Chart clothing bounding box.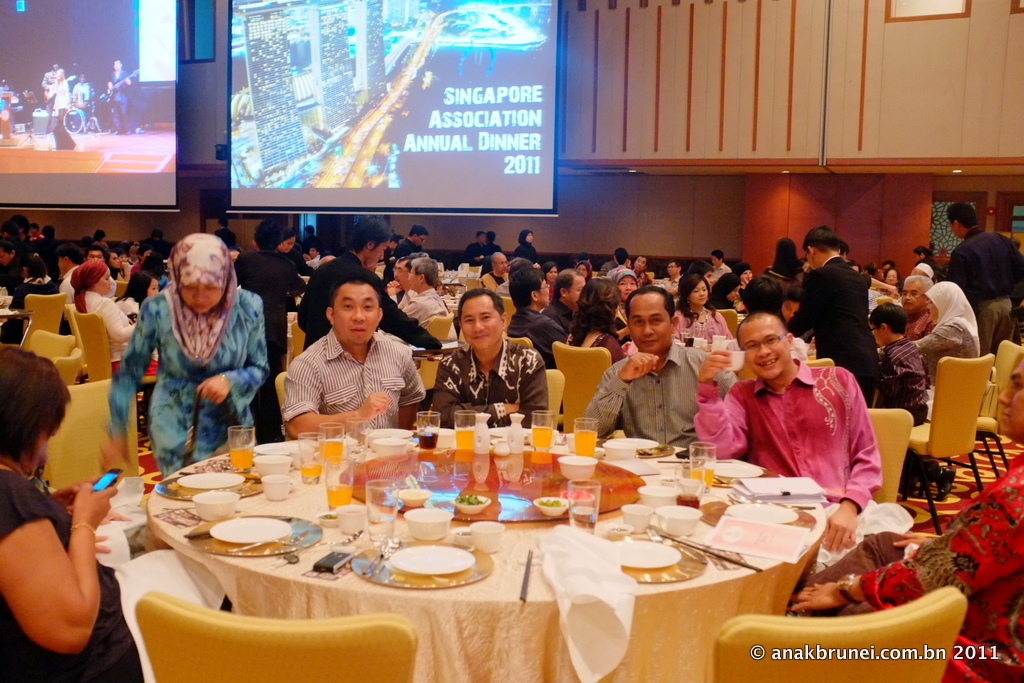
Charted: 105/72/137/130.
